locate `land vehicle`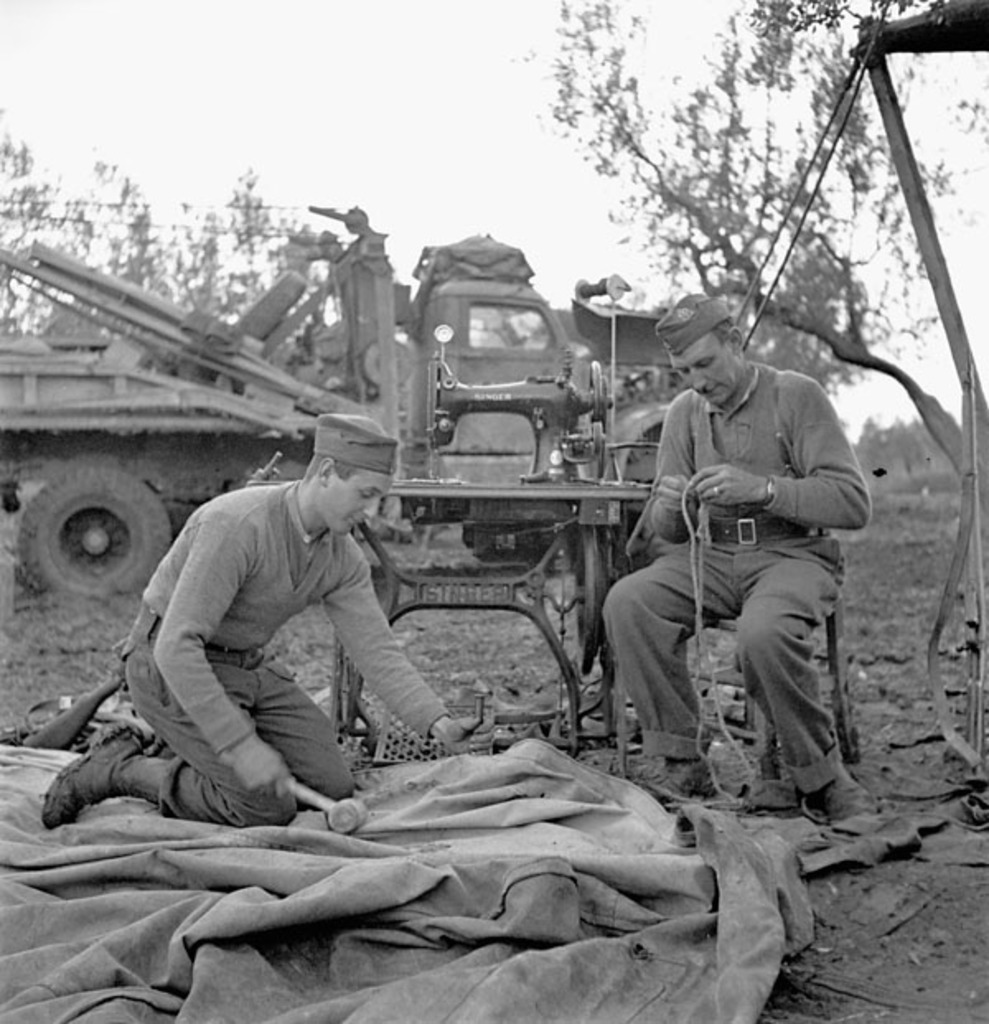
bbox(2, 195, 659, 602)
